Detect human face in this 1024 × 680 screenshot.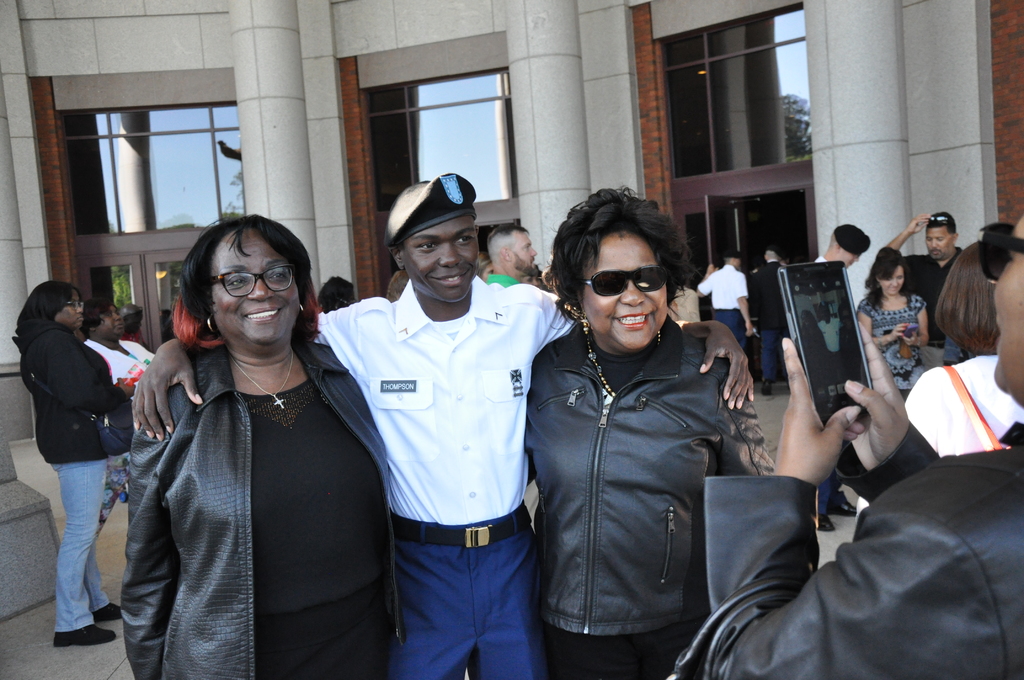
Detection: bbox=(103, 304, 124, 335).
